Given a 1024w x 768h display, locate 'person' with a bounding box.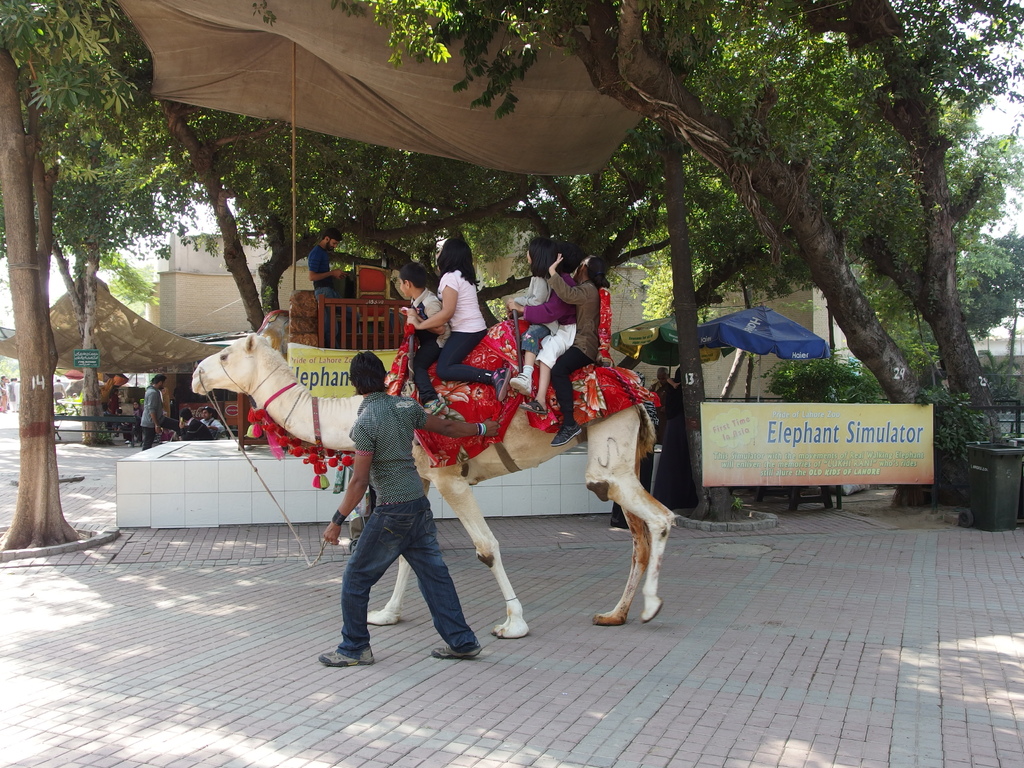
Located: l=199, t=407, r=226, b=441.
